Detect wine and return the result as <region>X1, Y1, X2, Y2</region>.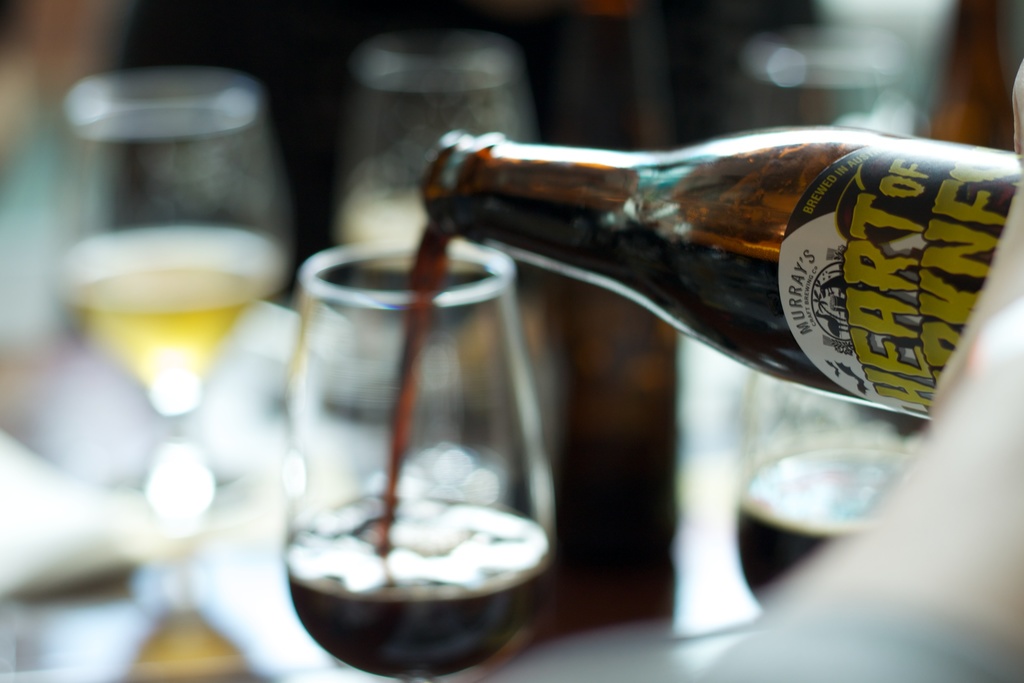
<region>54, 226, 287, 399</region>.
